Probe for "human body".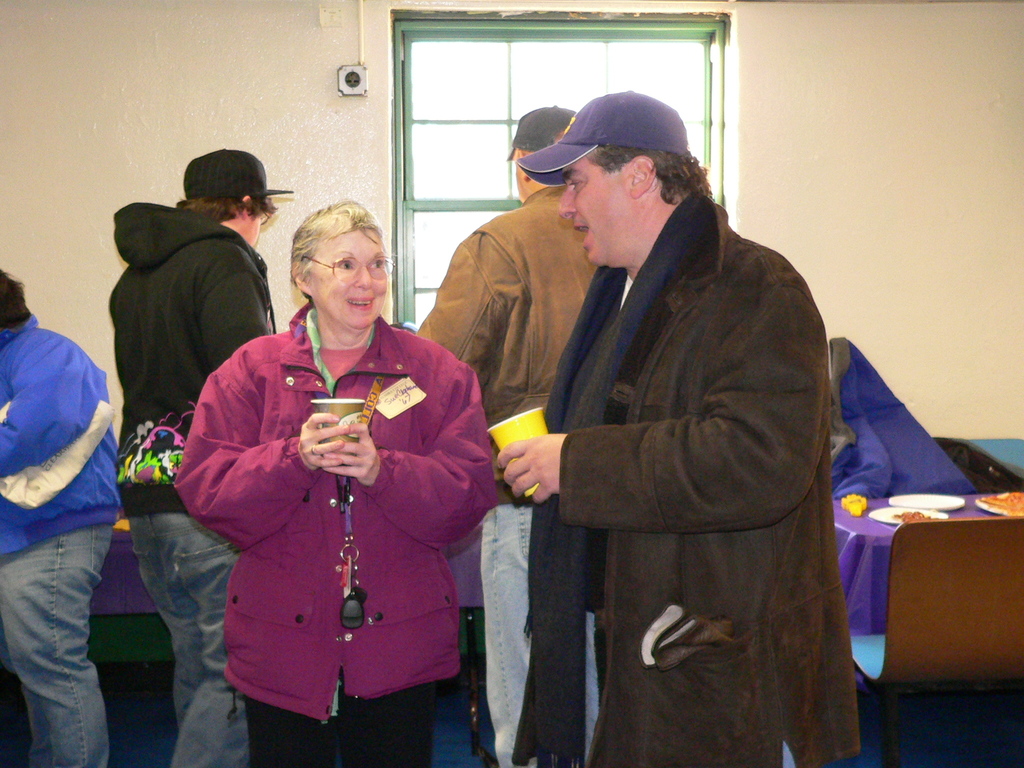
Probe result: bbox=(106, 200, 283, 767).
